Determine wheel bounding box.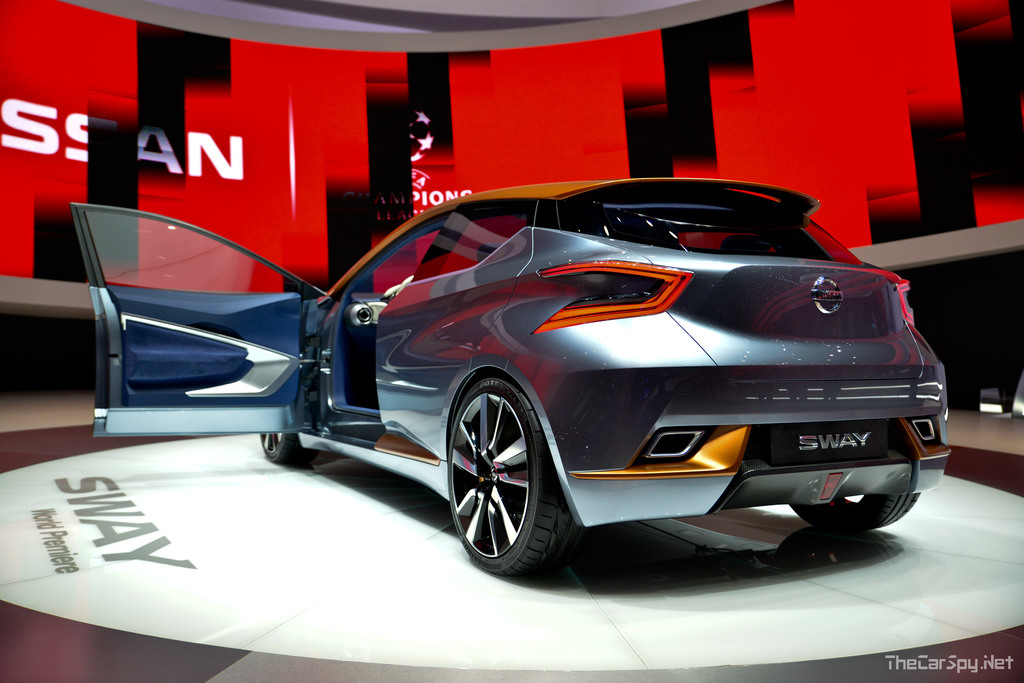
Determined: {"left": 255, "top": 435, "right": 301, "bottom": 466}.
